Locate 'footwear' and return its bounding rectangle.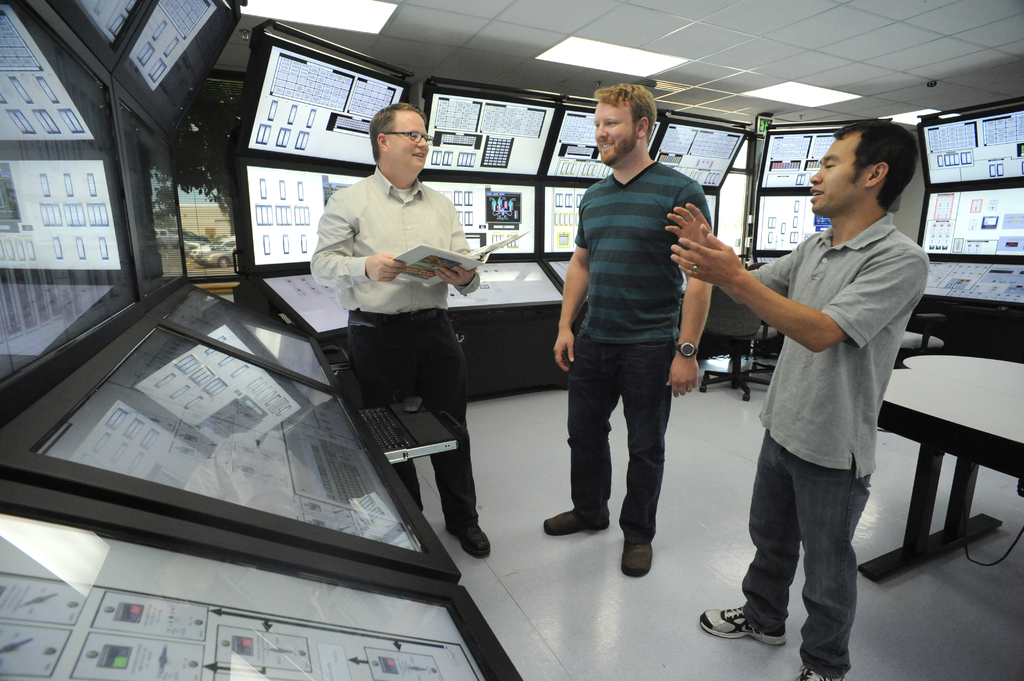
[445,511,492,563].
